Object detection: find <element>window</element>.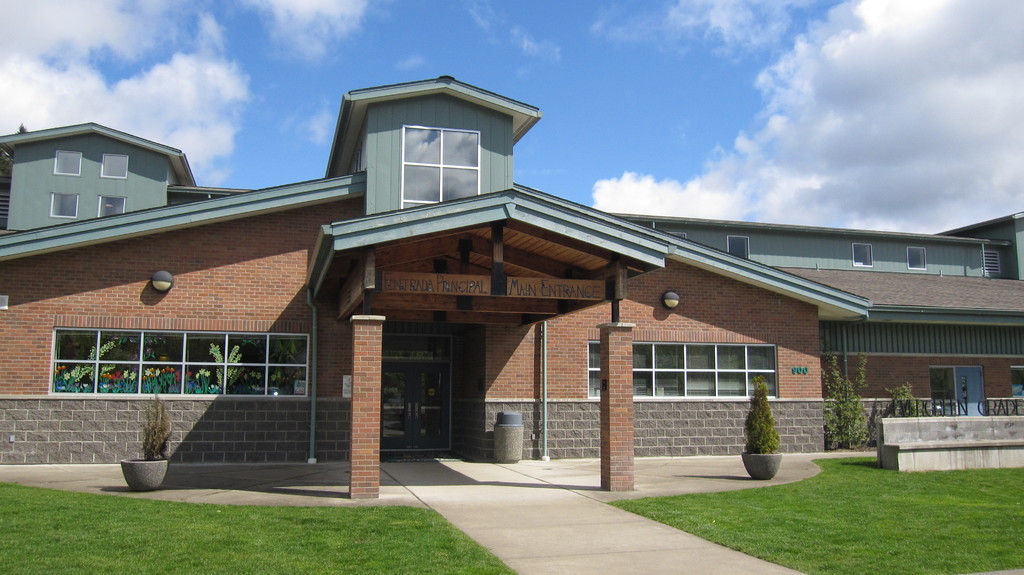
select_region(41, 315, 303, 402).
